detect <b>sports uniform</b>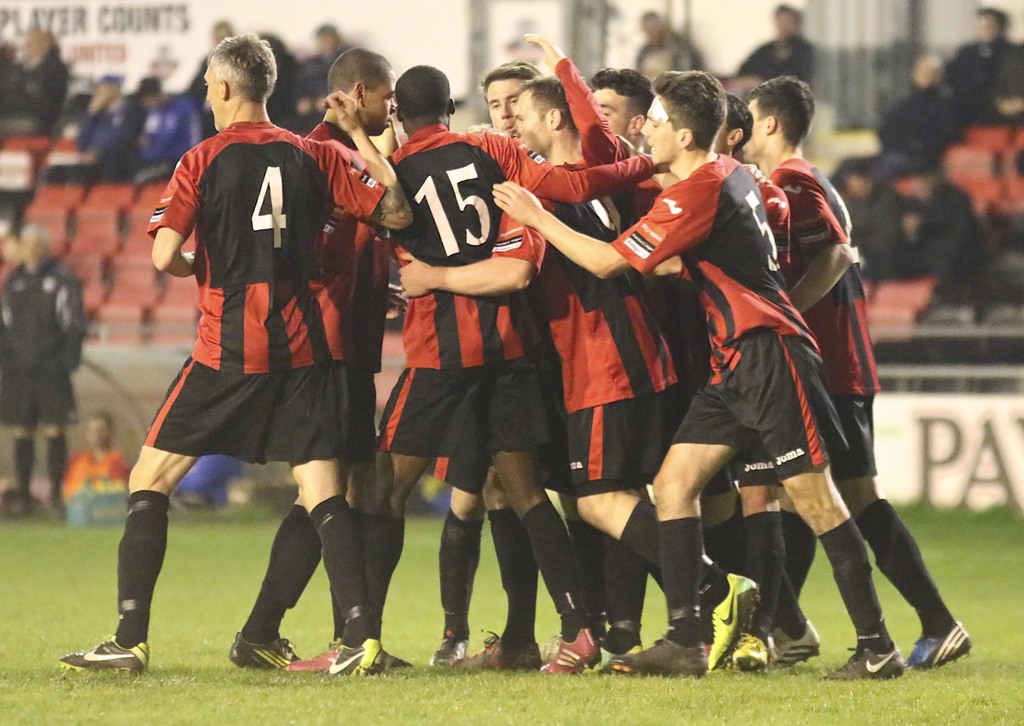
left=0, top=253, right=85, bottom=418
